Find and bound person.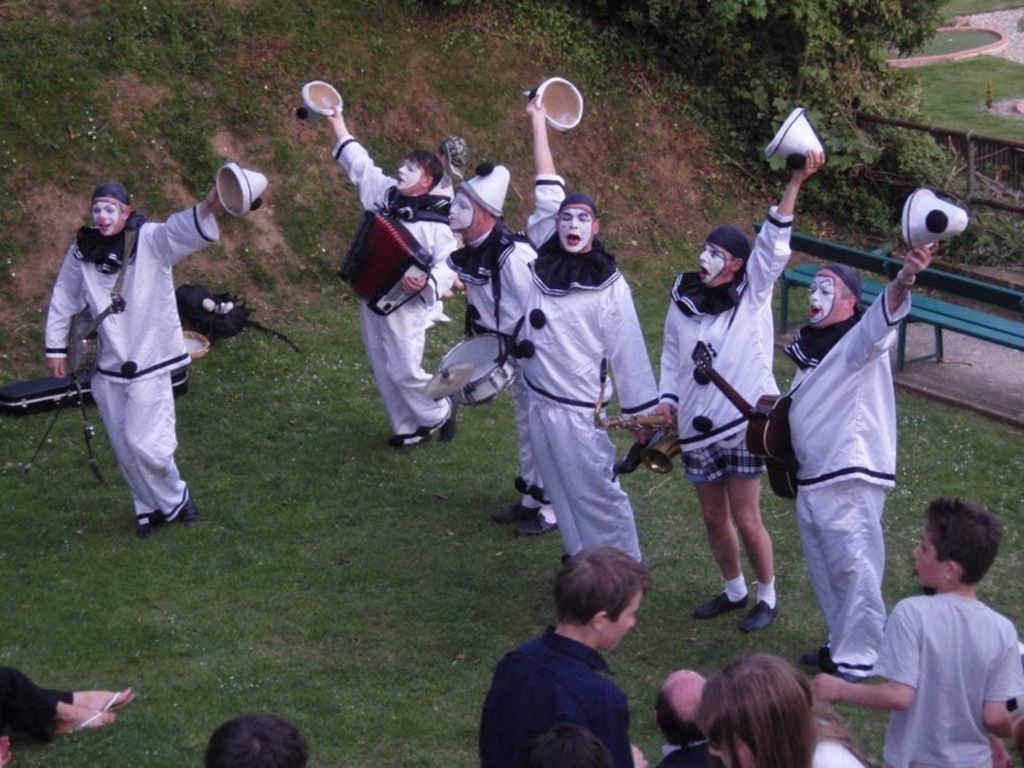
Bound: Rect(440, 159, 535, 543).
